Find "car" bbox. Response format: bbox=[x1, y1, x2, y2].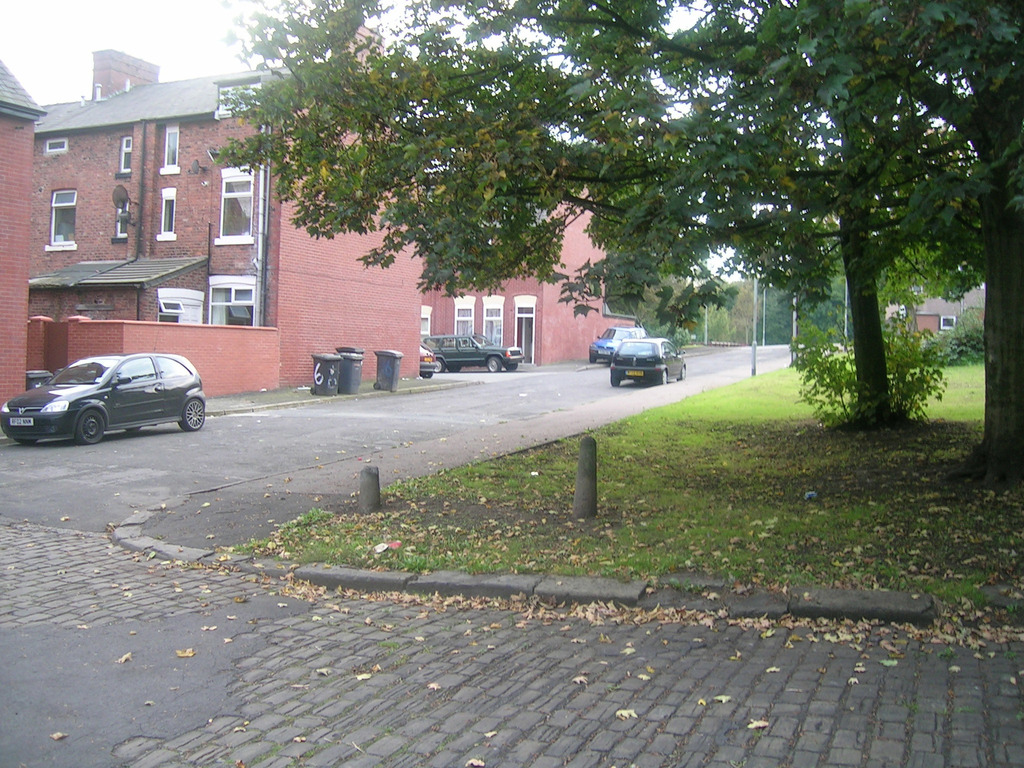
bbox=[0, 331, 205, 444].
